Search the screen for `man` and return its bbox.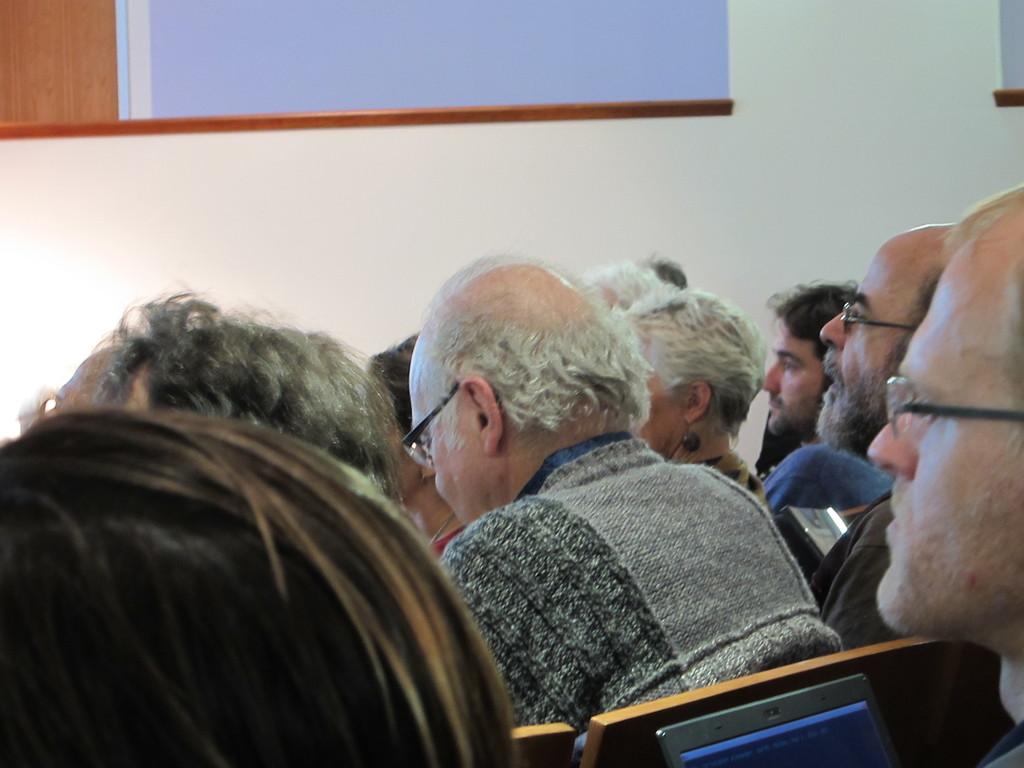
Found: bbox(763, 278, 892, 508).
